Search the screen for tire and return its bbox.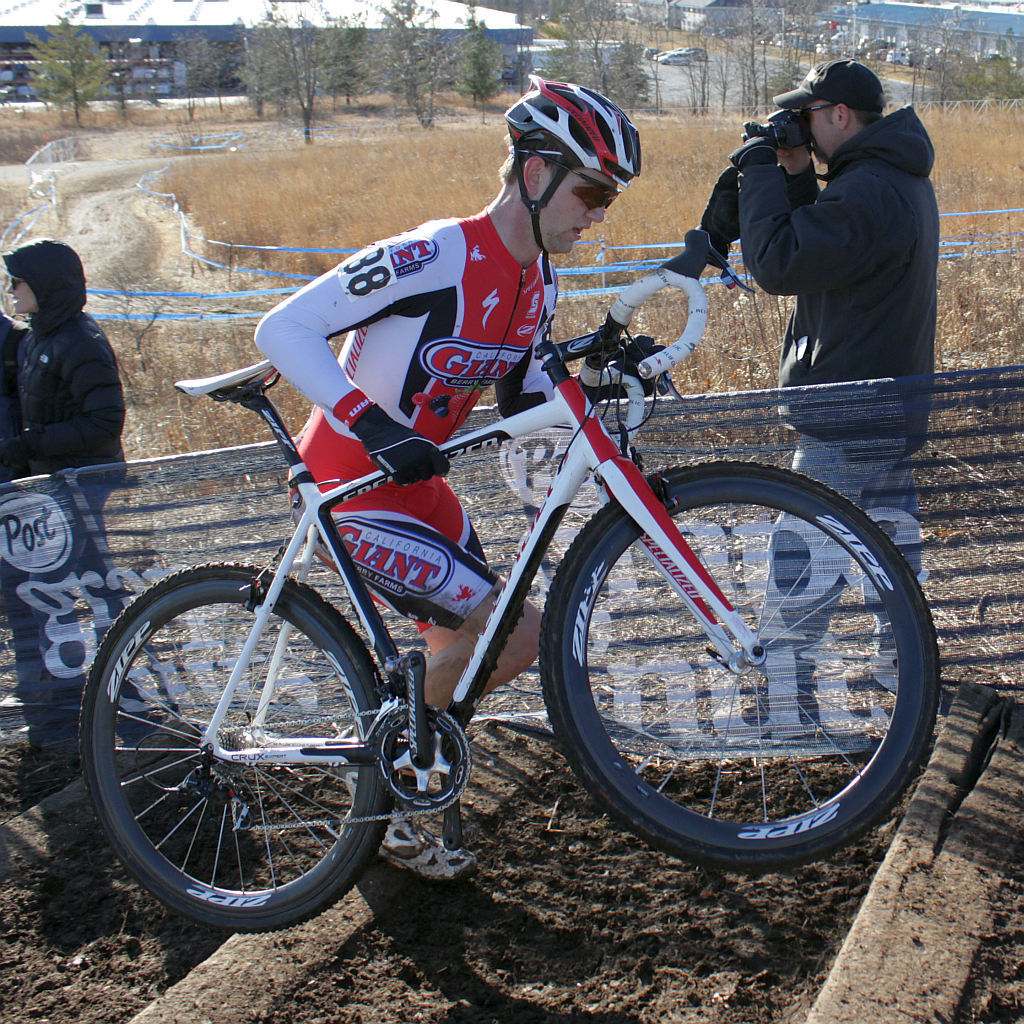
Found: [78, 562, 387, 936].
